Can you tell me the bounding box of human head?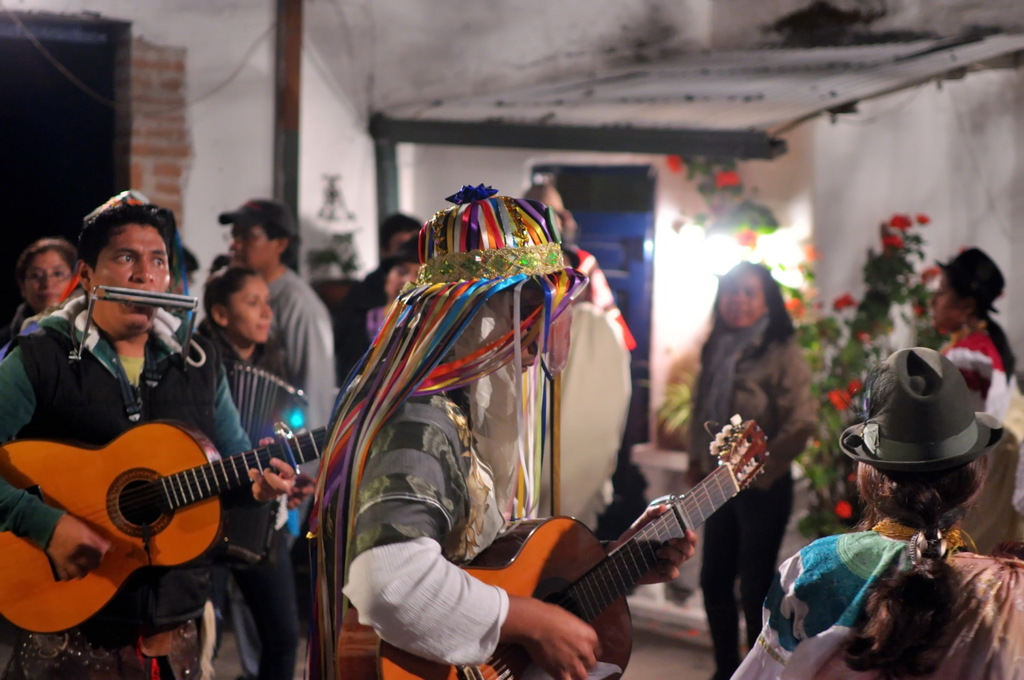
box(76, 189, 171, 331).
